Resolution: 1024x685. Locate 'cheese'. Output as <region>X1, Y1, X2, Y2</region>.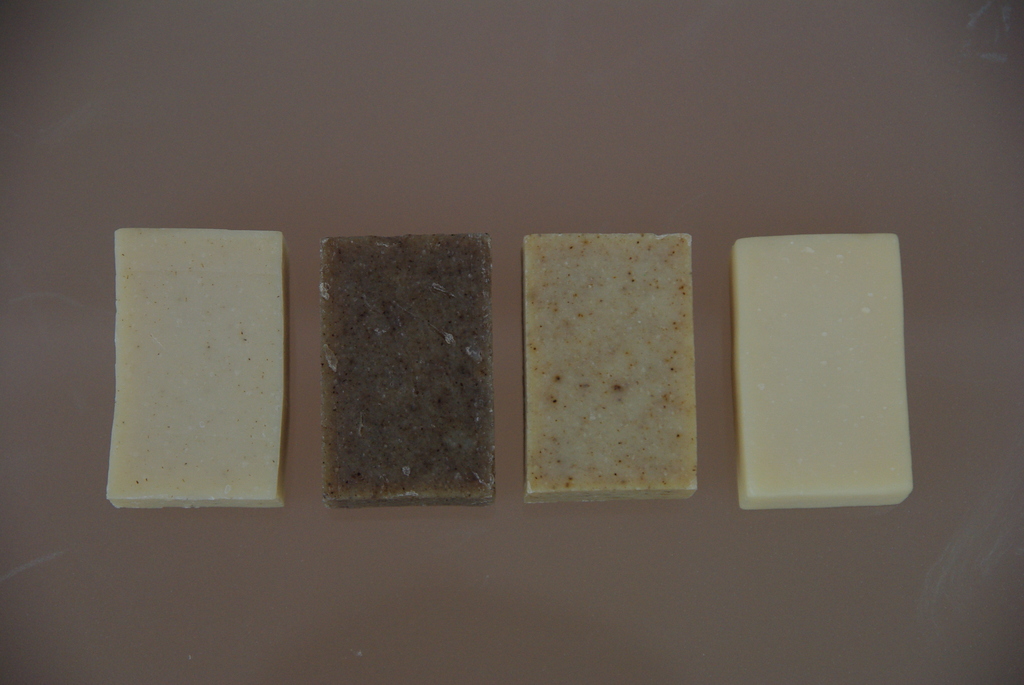
<region>325, 231, 500, 510</region>.
